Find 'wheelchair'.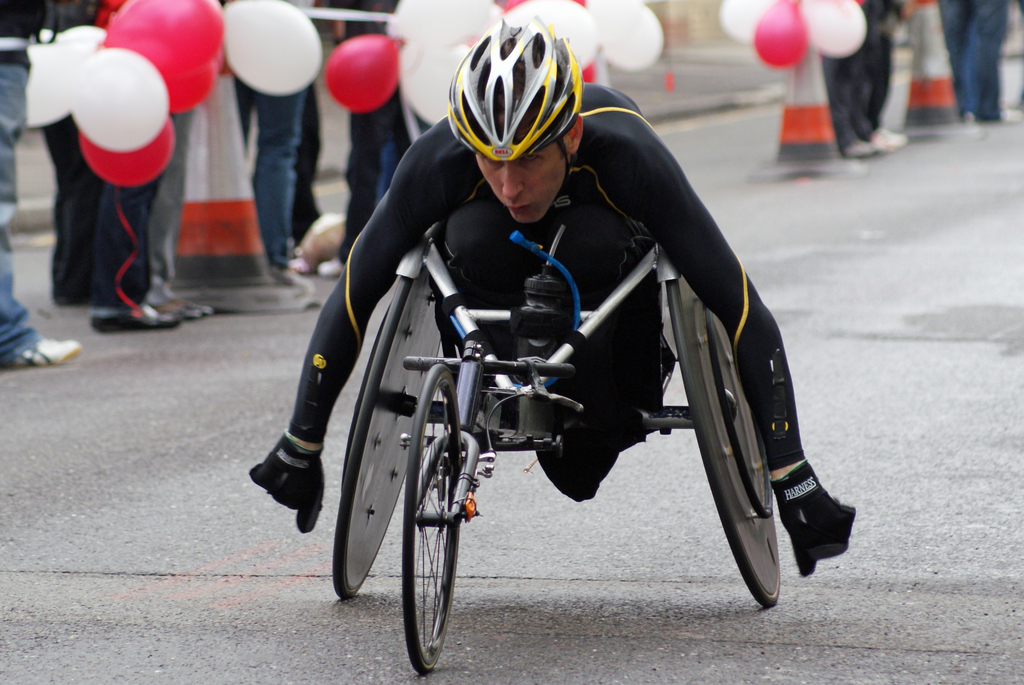
detection(300, 141, 855, 637).
